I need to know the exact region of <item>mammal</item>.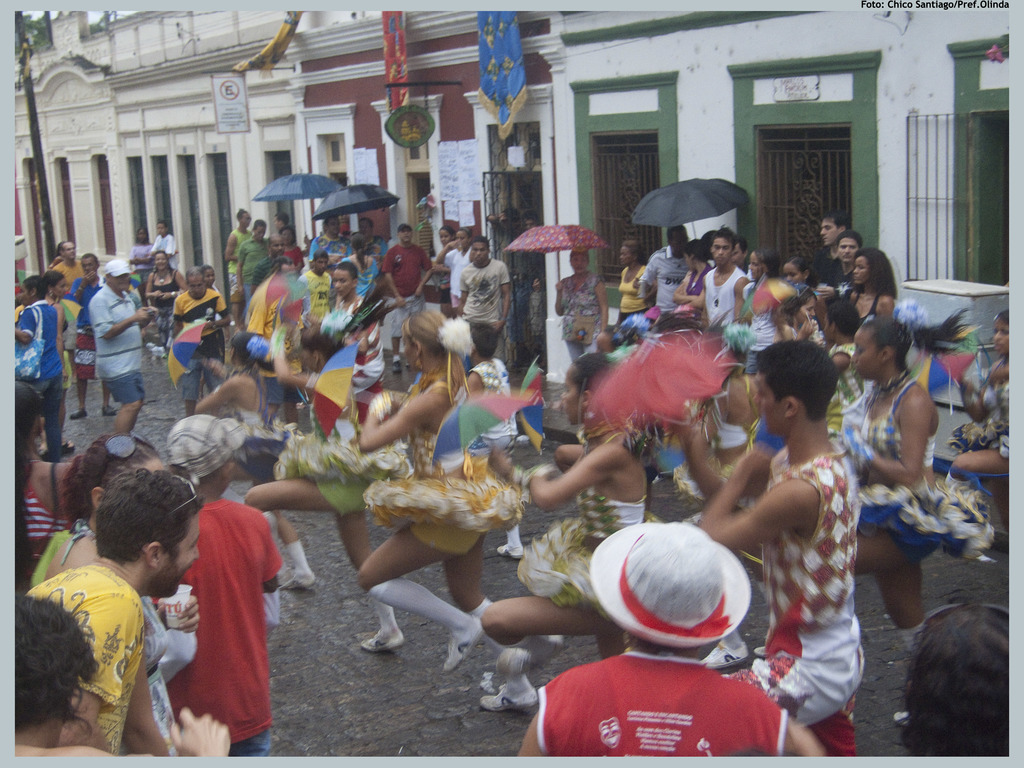
Region: l=6, t=376, r=68, b=589.
